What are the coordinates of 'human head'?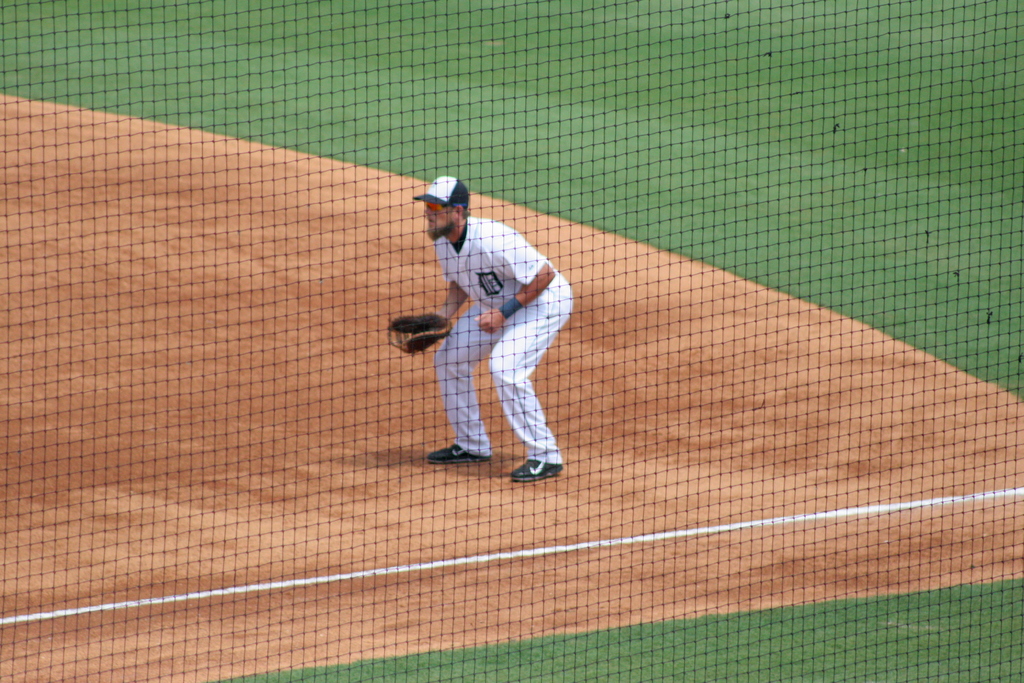
[420,175,481,251].
